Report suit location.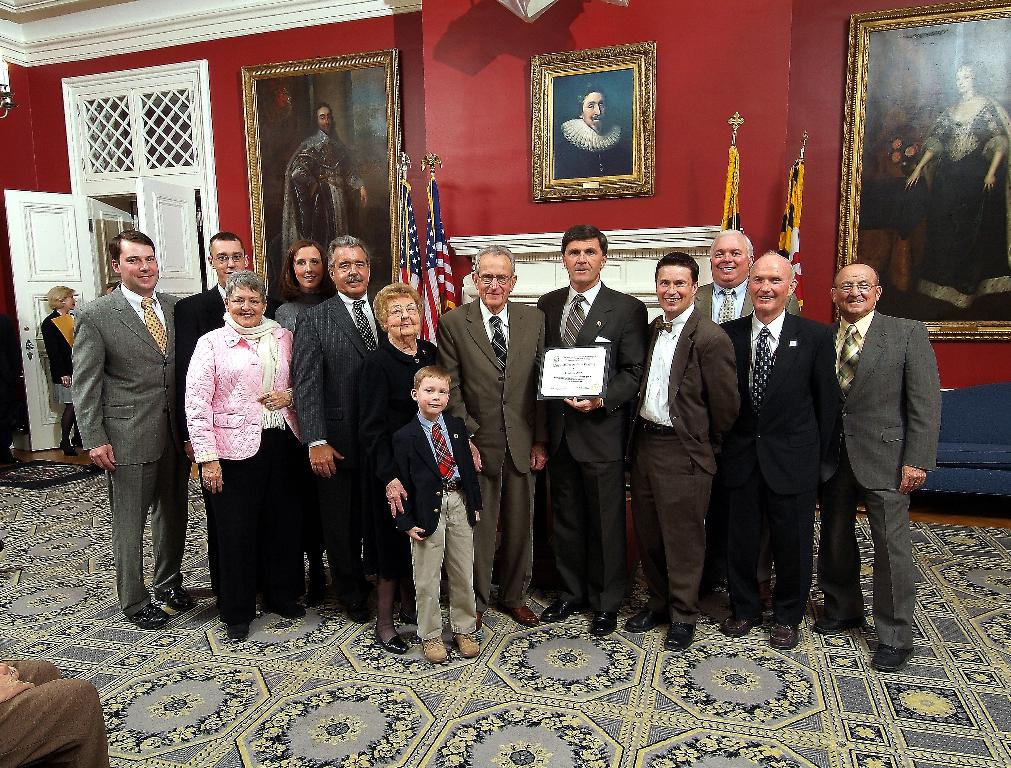
Report: bbox=(175, 282, 284, 595).
